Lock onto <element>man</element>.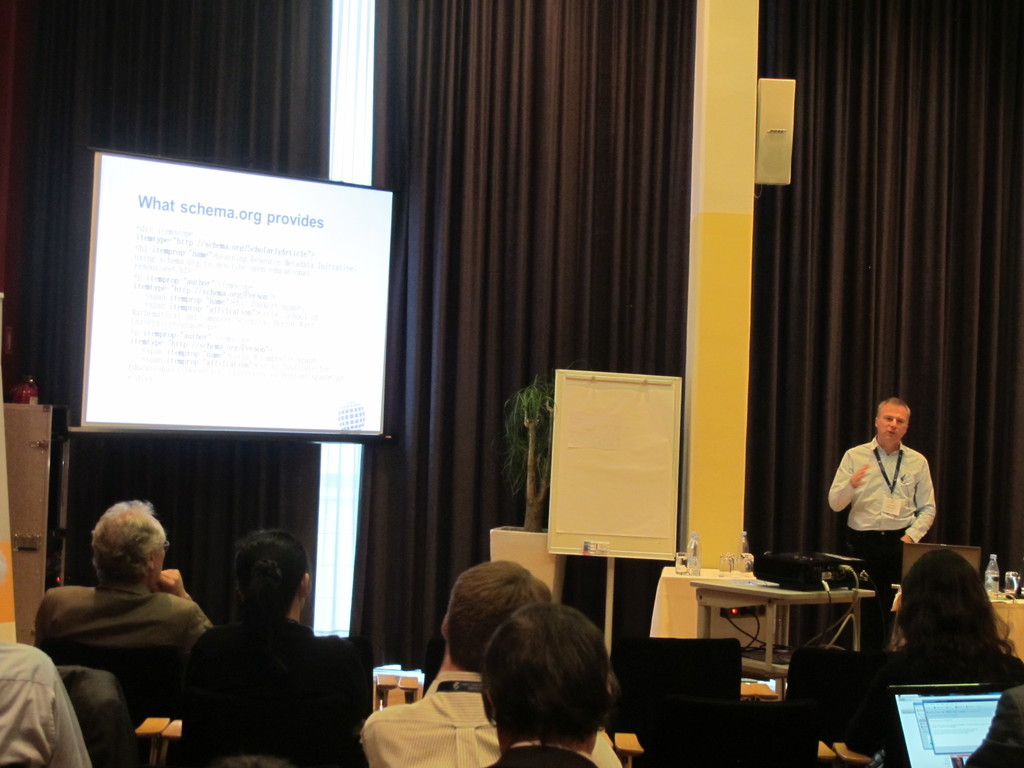
Locked: <bbox>484, 607, 619, 767</bbox>.
